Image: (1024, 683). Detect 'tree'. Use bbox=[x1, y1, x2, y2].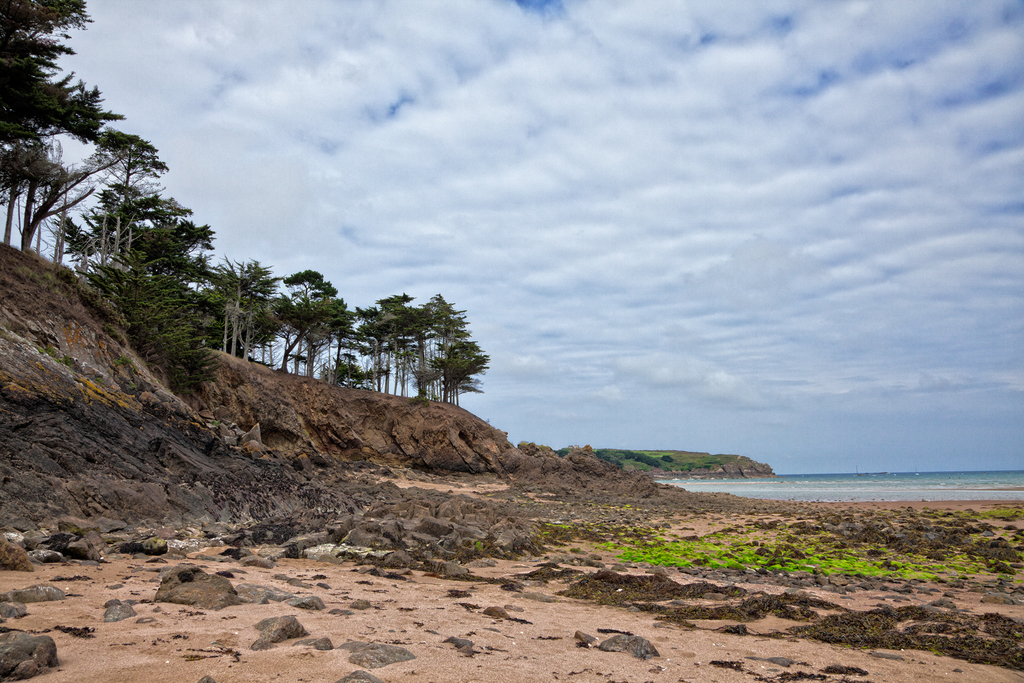
bbox=[412, 290, 491, 404].
